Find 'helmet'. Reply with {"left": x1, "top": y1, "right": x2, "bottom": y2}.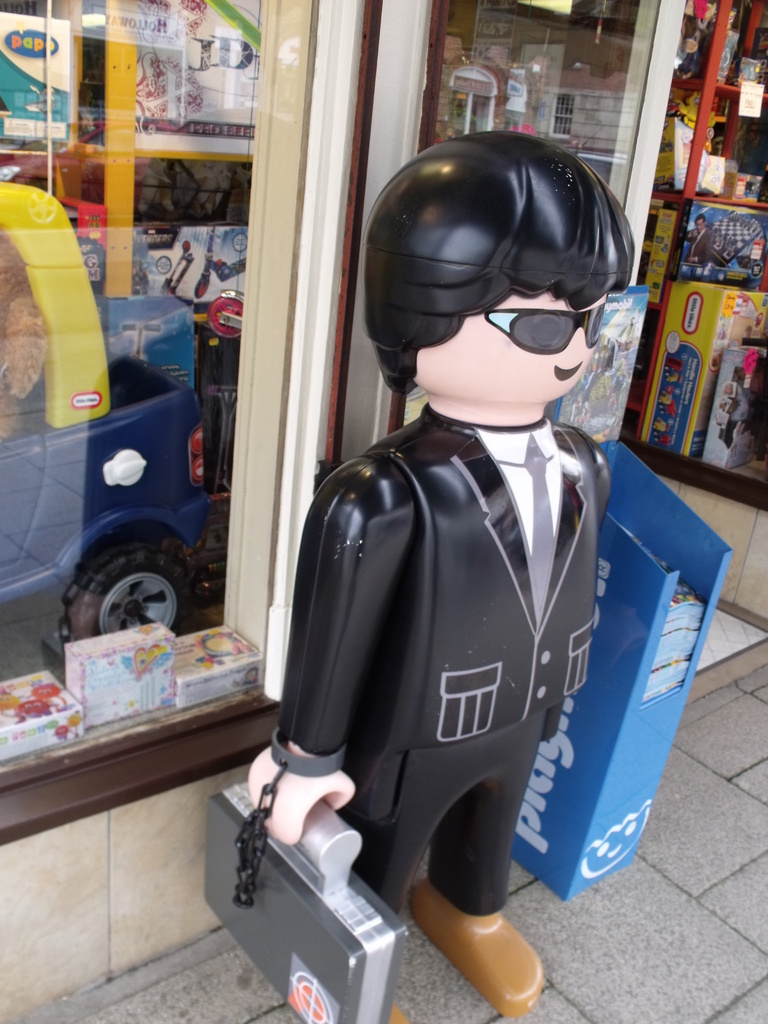
{"left": 360, "top": 136, "right": 633, "bottom": 401}.
